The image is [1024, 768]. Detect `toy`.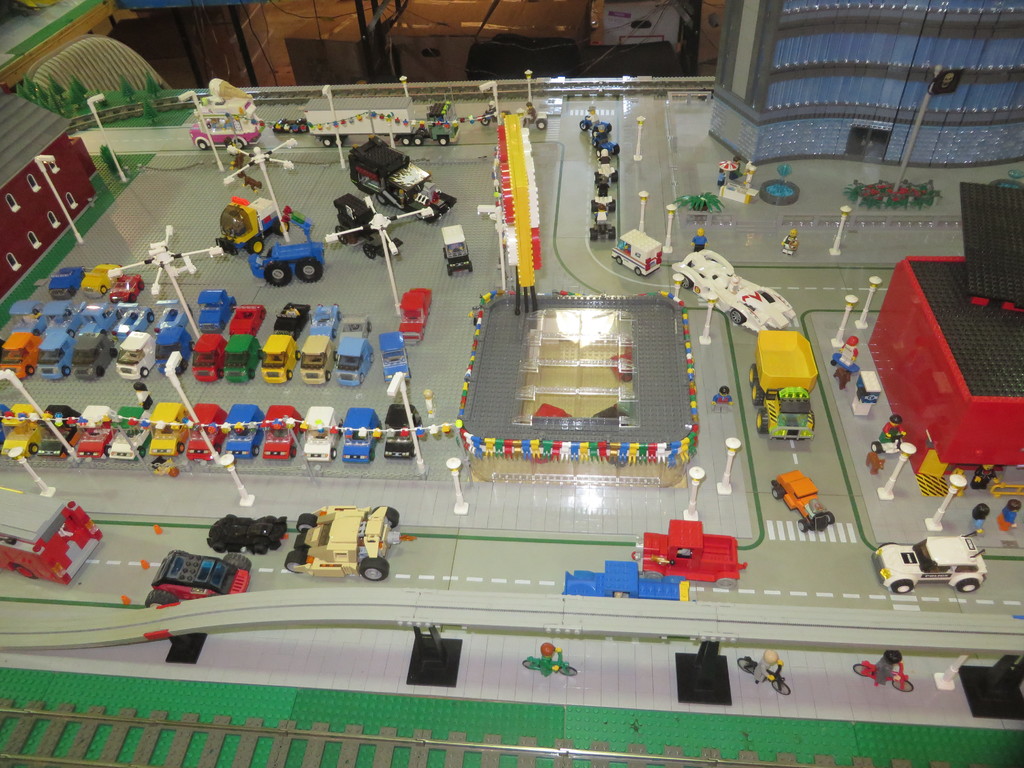
Detection: x1=301, y1=404, x2=342, y2=458.
